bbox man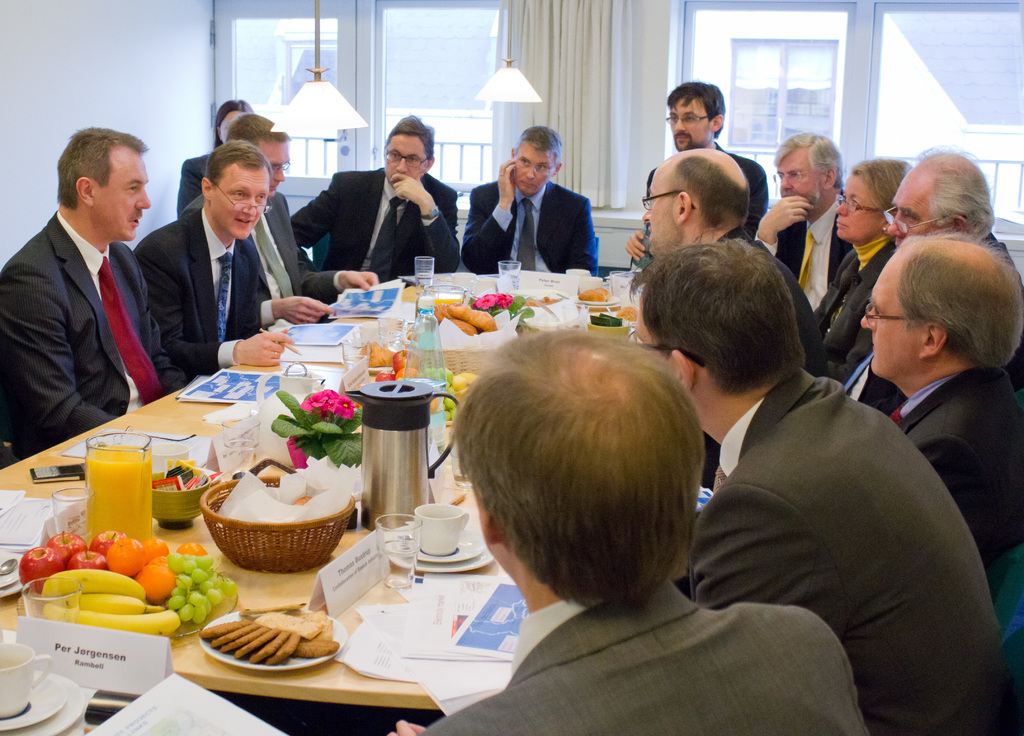
BBox(820, 148, 1023, 417)
